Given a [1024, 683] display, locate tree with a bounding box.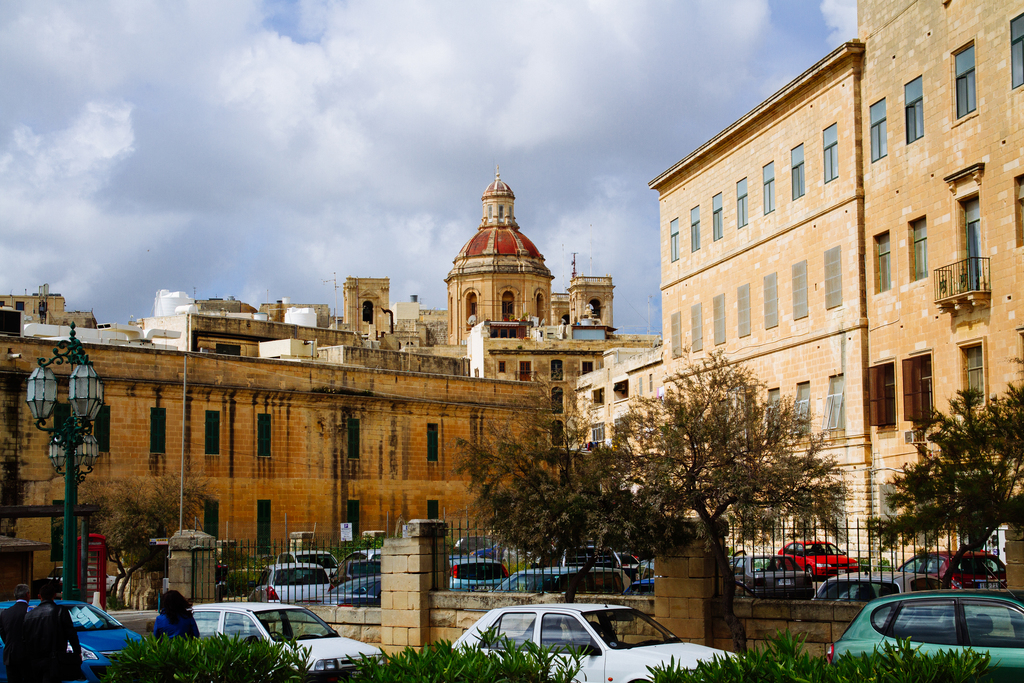
Located: [898, 376, 1013, 574].
